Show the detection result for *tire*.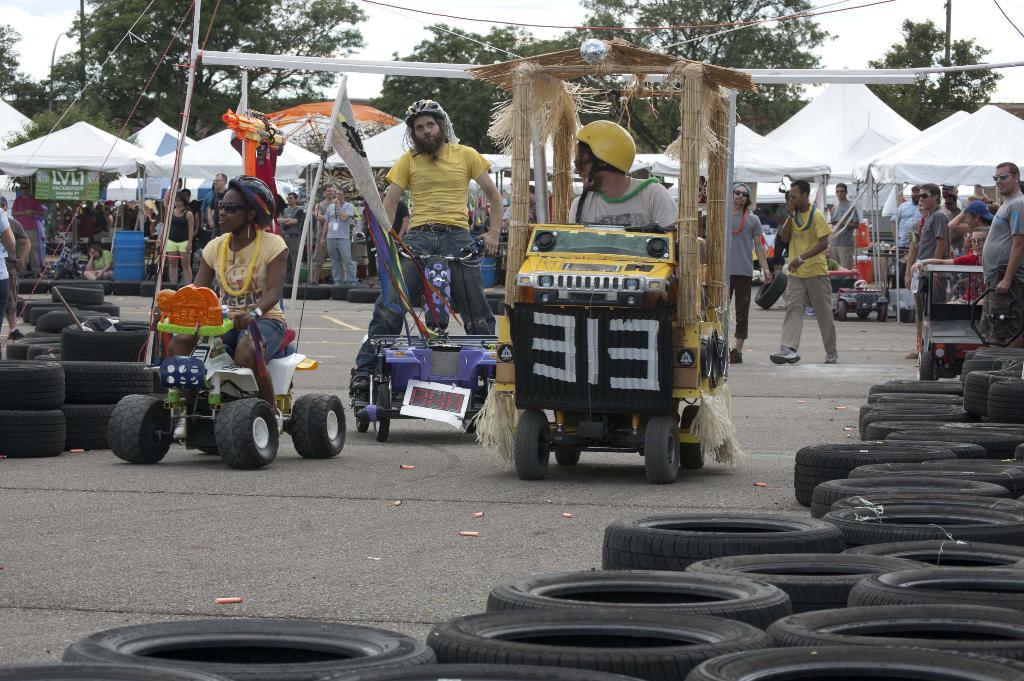
bbox=[357, 386, 372, 432].
